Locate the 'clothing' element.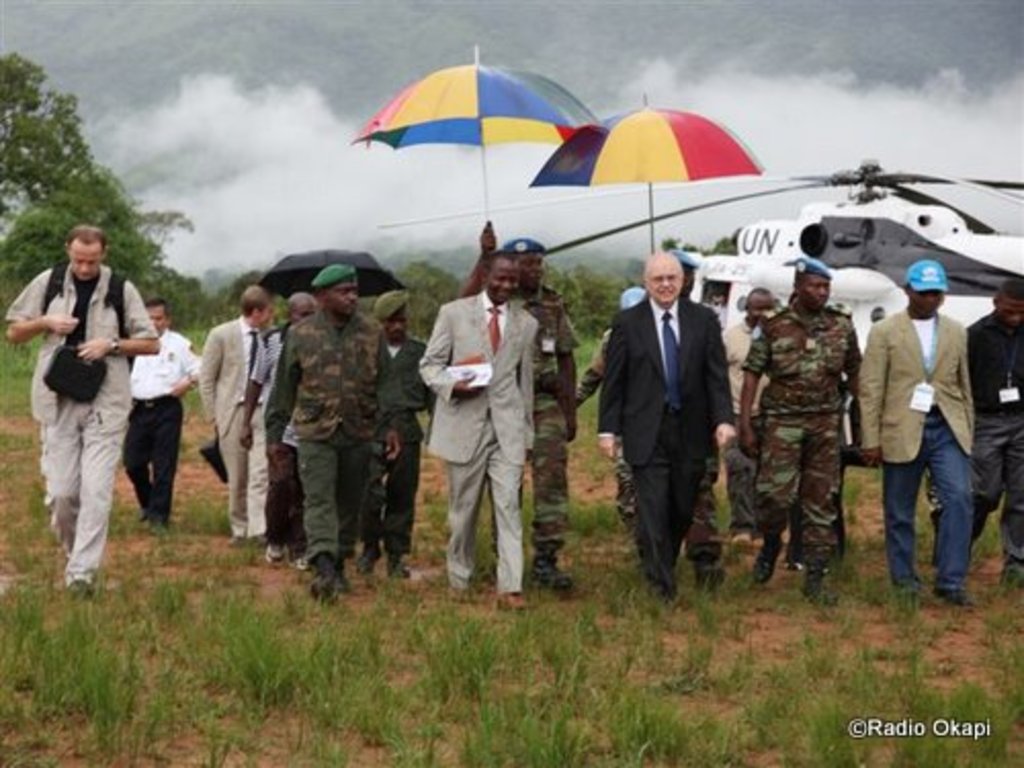
Element bbox: rect(16, 260, 143, 426).
